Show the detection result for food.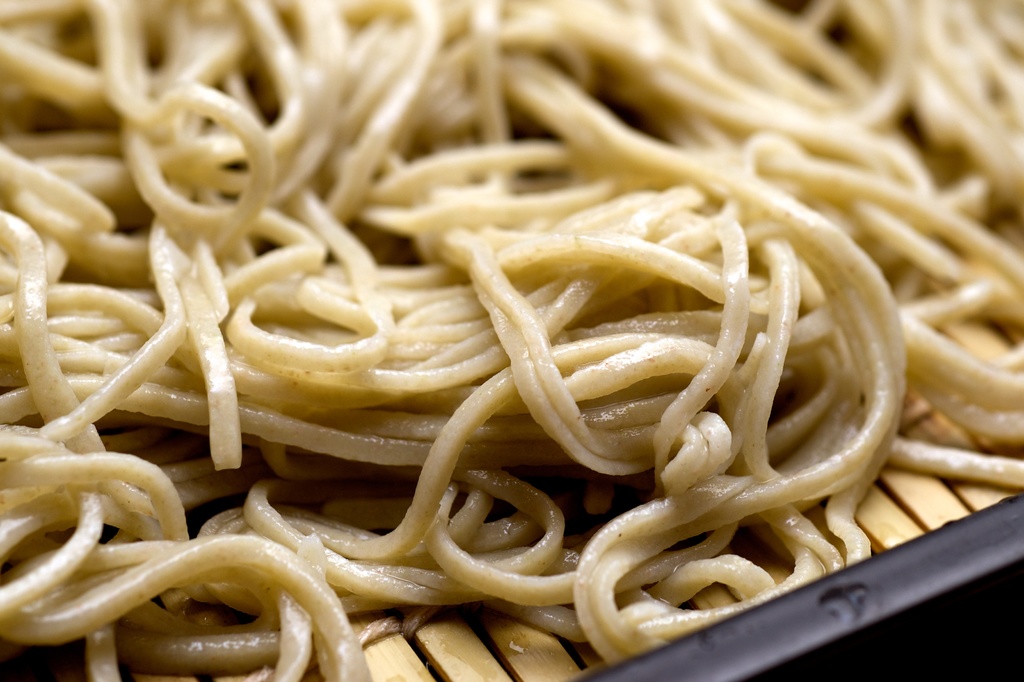
0:9:1023:594.
